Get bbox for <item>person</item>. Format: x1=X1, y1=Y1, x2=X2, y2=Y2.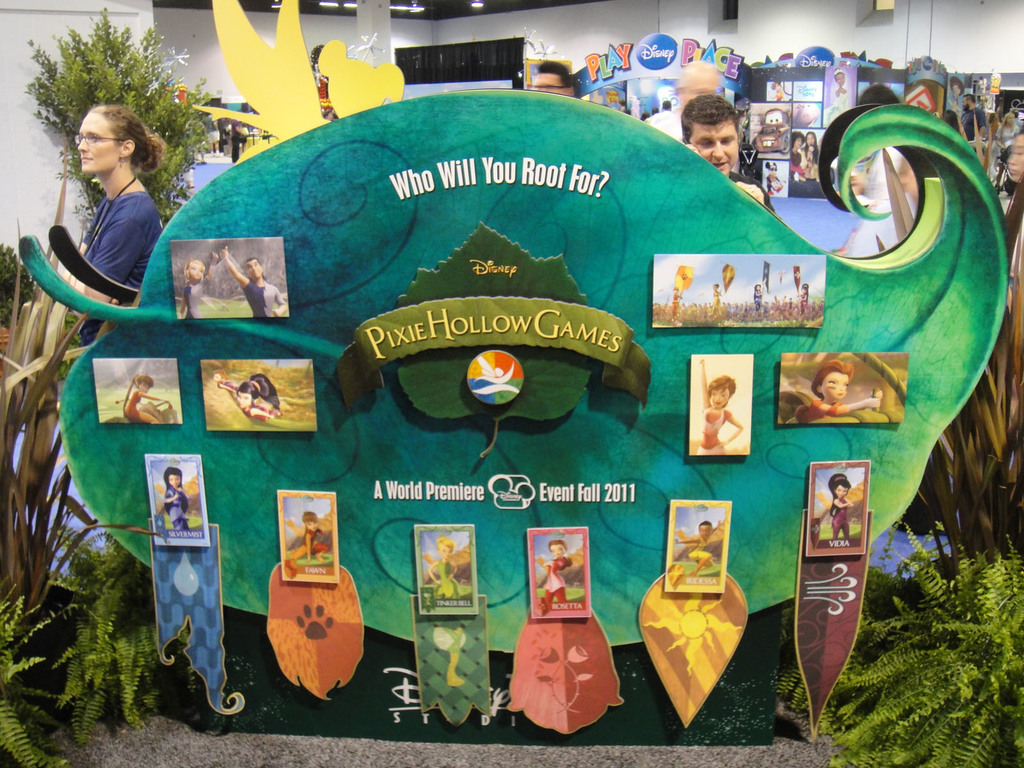
x1=710, y1=281, x2=723, y2=310.
